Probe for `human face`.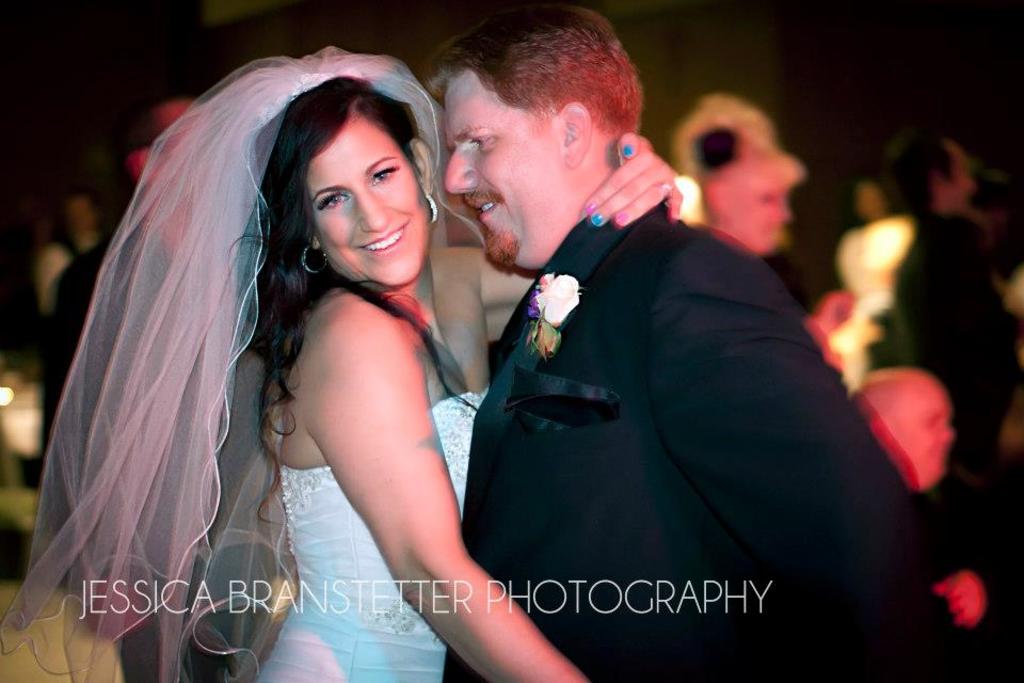
Probe result: select_region(310, 110, 428, 287).
